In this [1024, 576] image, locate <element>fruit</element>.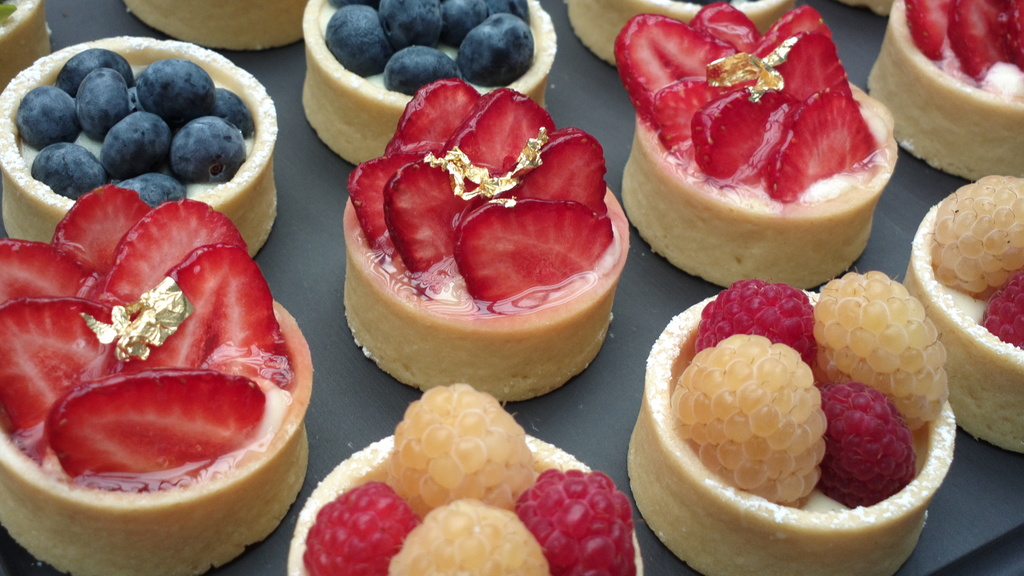
Bounding box: [left=387, top=498, right=552, bottom=575].
